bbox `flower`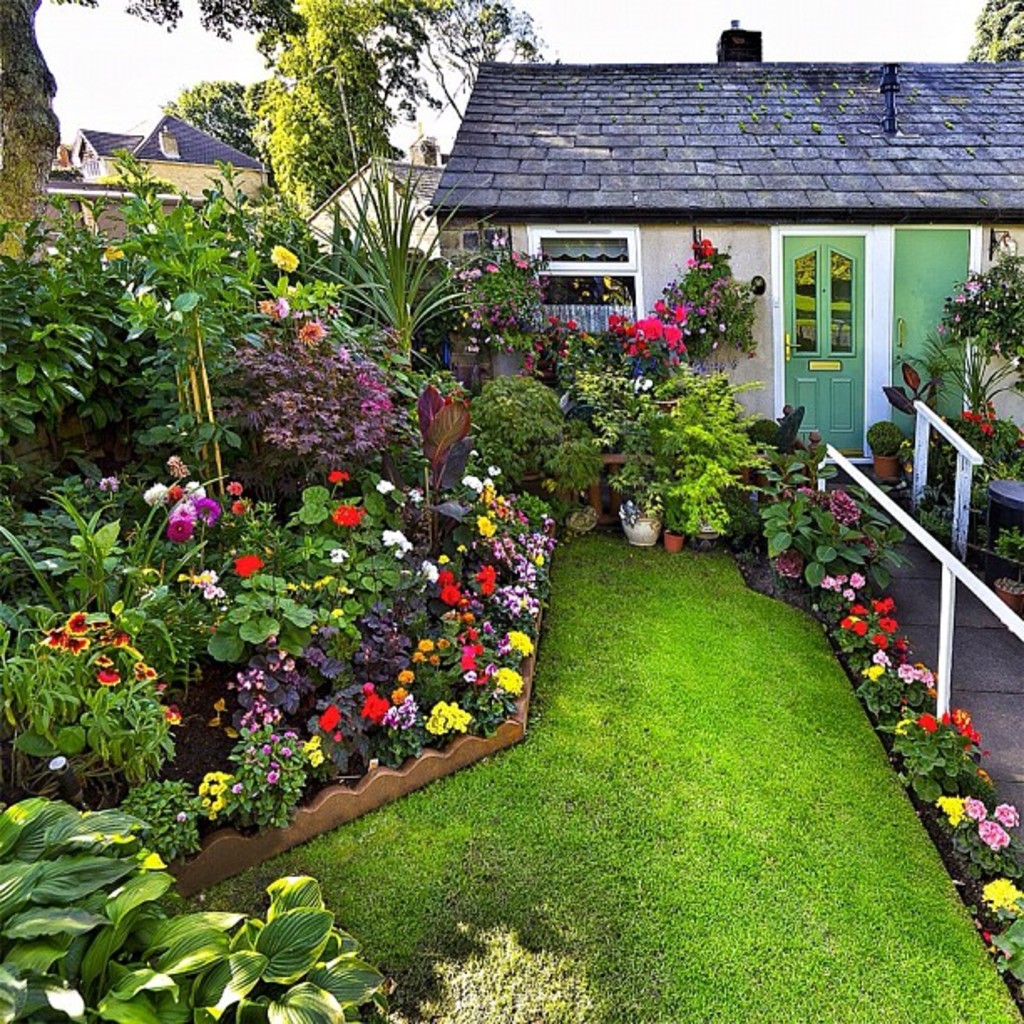
x1=378 y1=480 x2=397 y2=499
